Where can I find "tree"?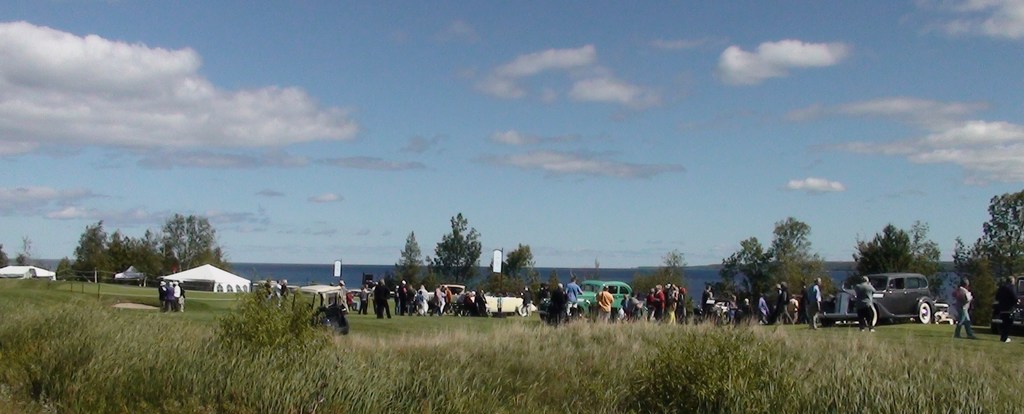
You can find it at [946,228,985,276].
